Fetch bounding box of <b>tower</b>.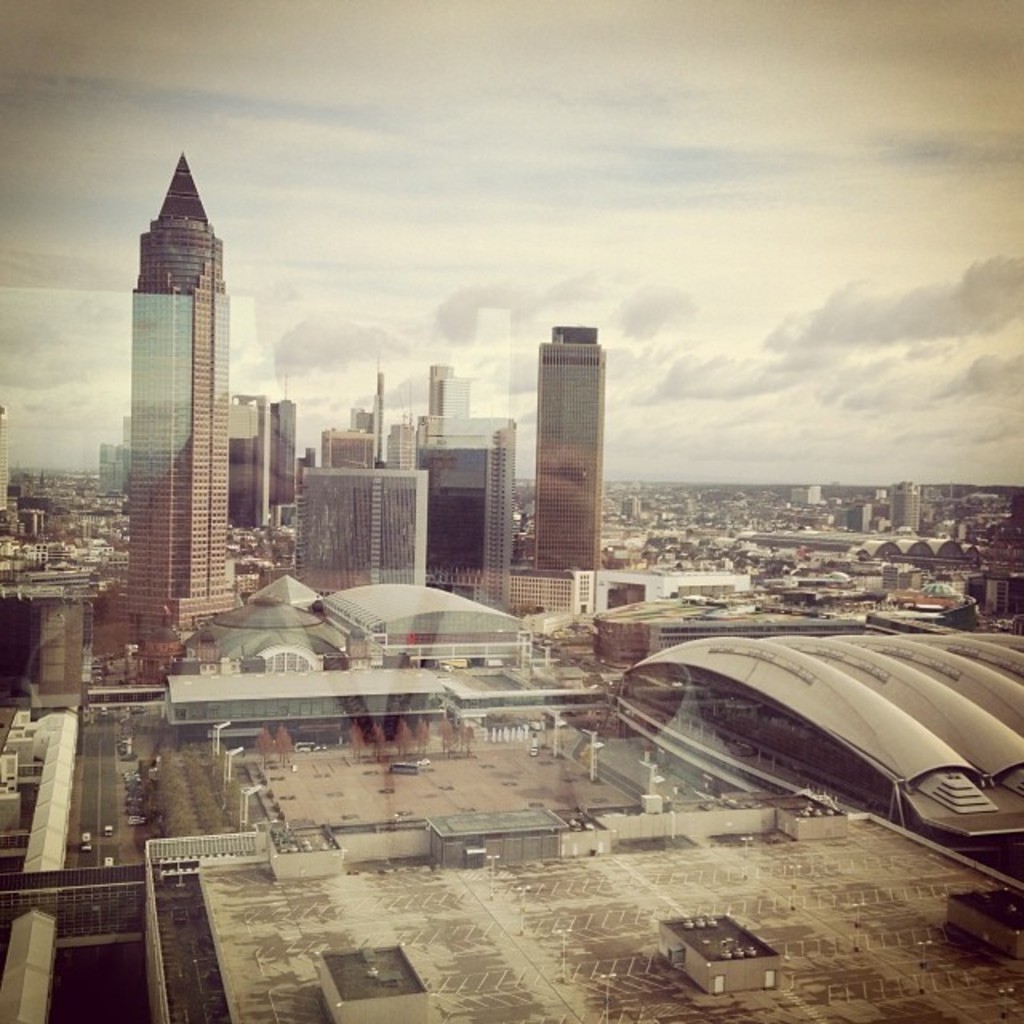
Bbox: box(318, 430, 384, 467).
